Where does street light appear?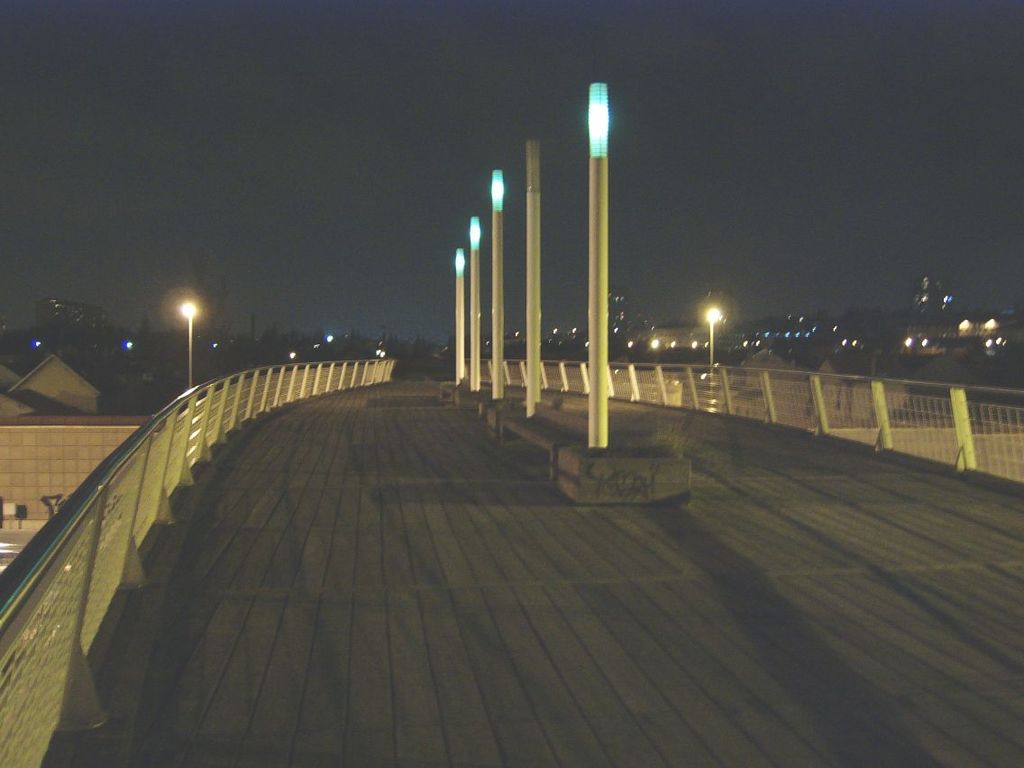
Appears at (x1=699, y1=306, x2=727, y2=362).
